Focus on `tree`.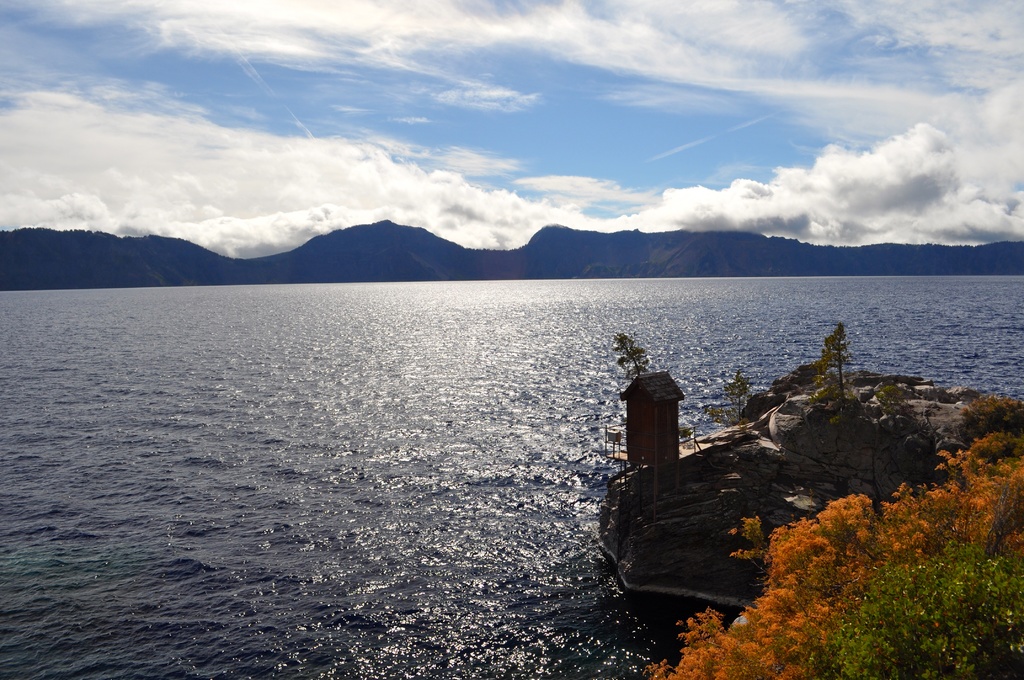
Focused at Rect(647, 430, 1023, 679).
